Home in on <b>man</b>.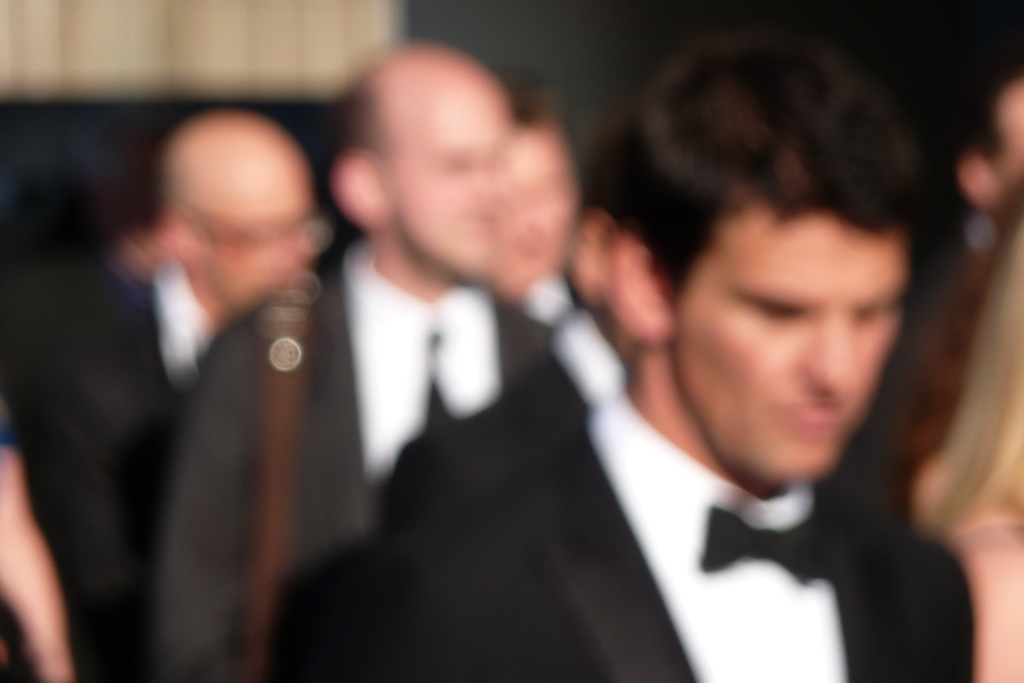
Homed in at <box>0,120,315,682</box>.
